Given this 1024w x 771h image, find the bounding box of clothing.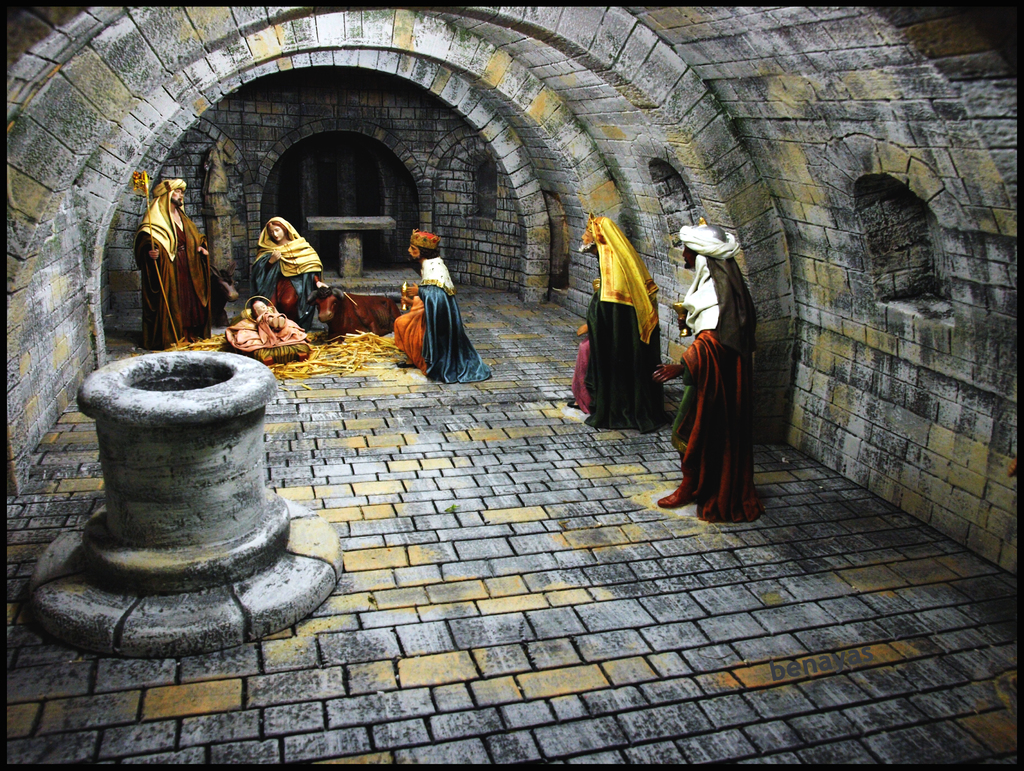
<box>225,312,309,350</box>.
